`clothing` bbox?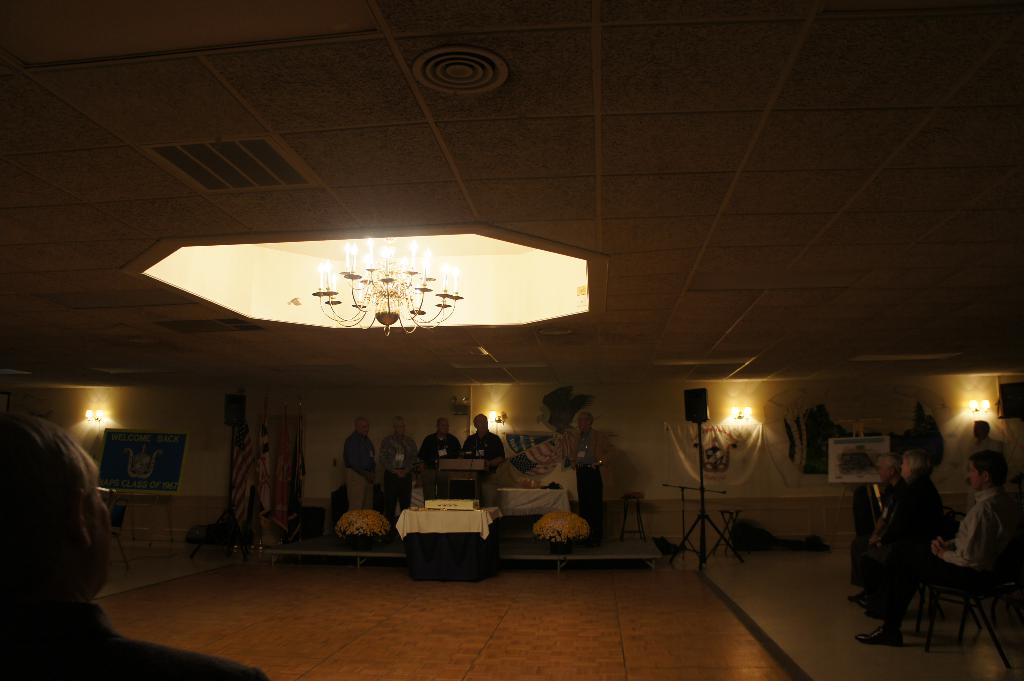
[x1=863, y1=458, x2=973, y2=621]
